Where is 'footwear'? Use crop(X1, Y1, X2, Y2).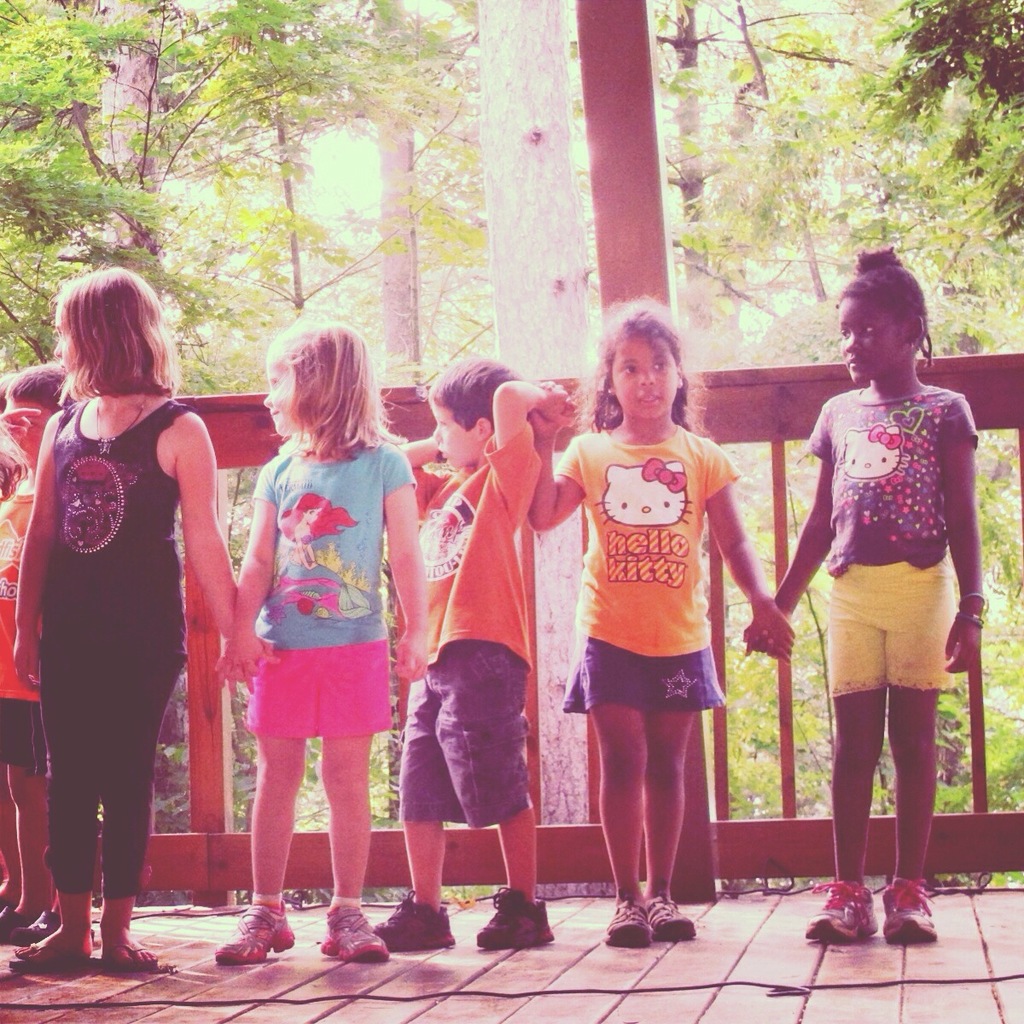
crop(877, 879, 937, 944).
